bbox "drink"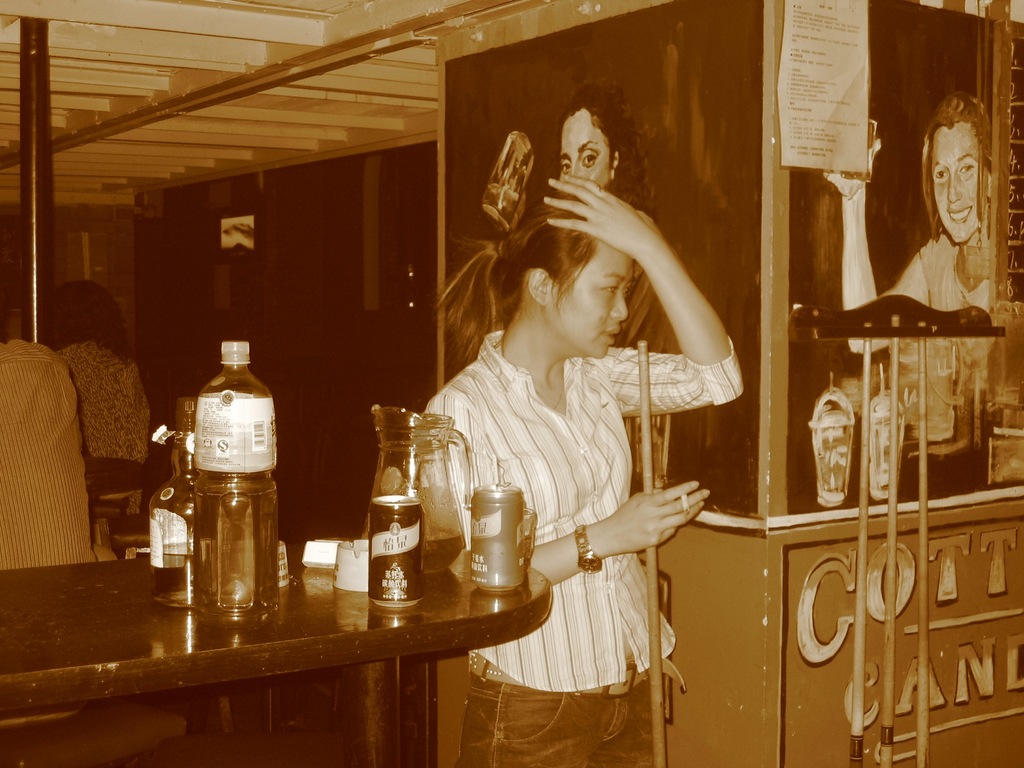
146:538:197:606
